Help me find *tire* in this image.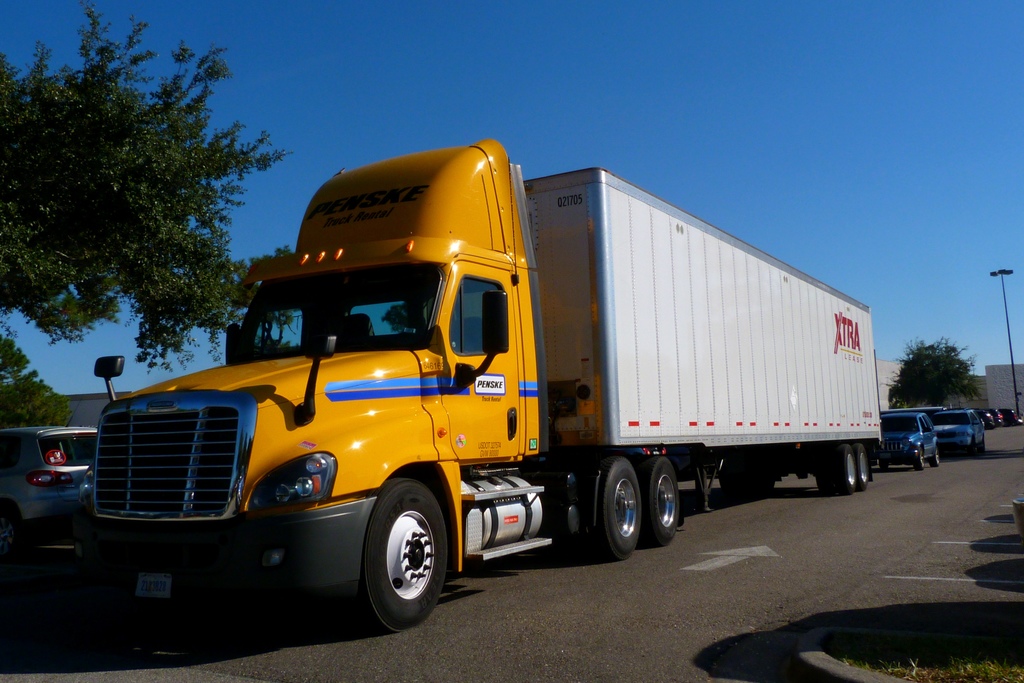
Found it: box(978, 438, 983, 450).
